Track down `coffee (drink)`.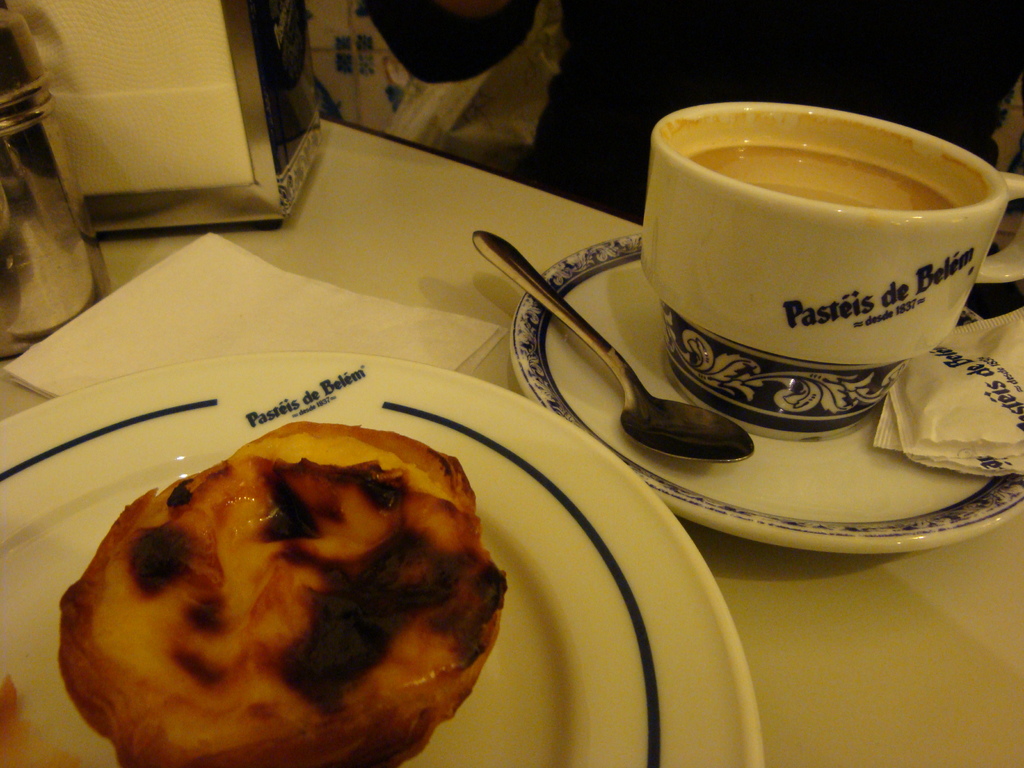
Tracked to {"left": 684, "top": 143, "right": 958, "bottom": 211}.
